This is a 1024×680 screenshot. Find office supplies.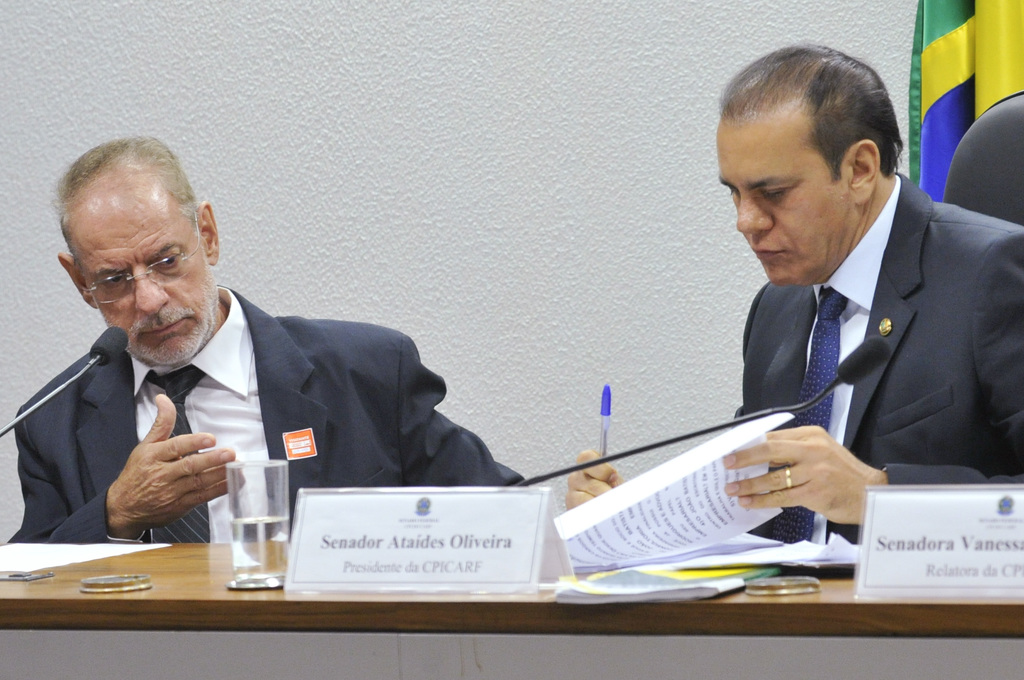
Bounding box: [left=224, top=452, right=296, bottom=597].
